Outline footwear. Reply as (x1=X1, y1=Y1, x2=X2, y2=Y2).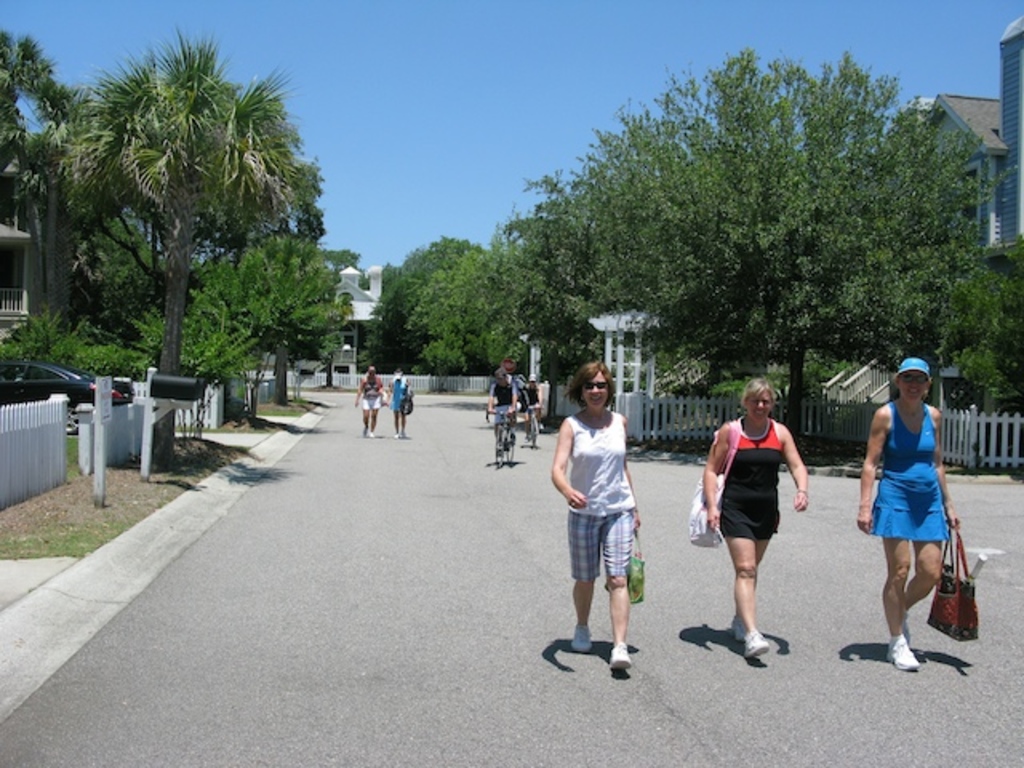
(x1=886, y1=635, x2=923, y2=670).
